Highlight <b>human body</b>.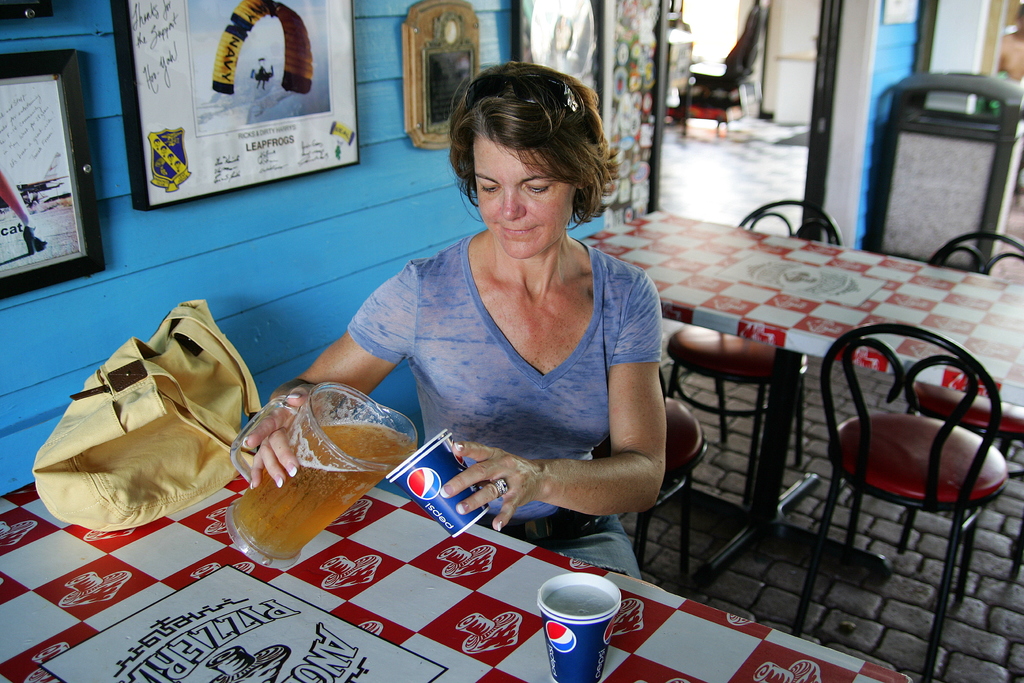
Highlighted region: select_region(319, 87, 732, 618).
